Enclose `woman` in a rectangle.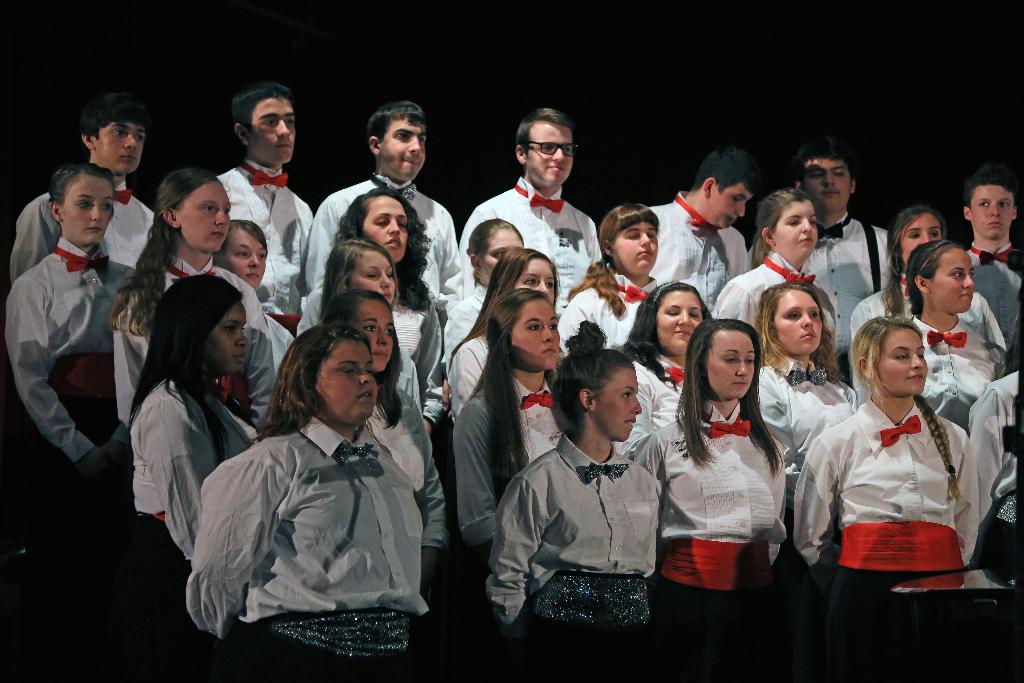
box(451, 295, 568, 547).
